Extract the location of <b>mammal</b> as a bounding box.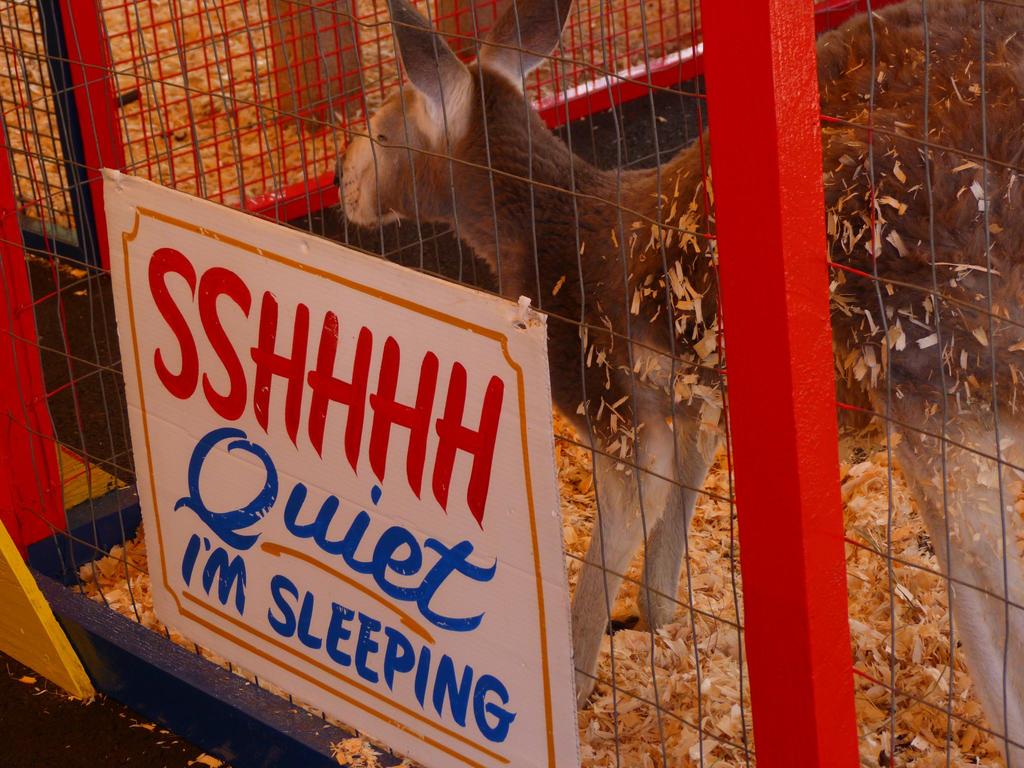
328,0,1023,707.
